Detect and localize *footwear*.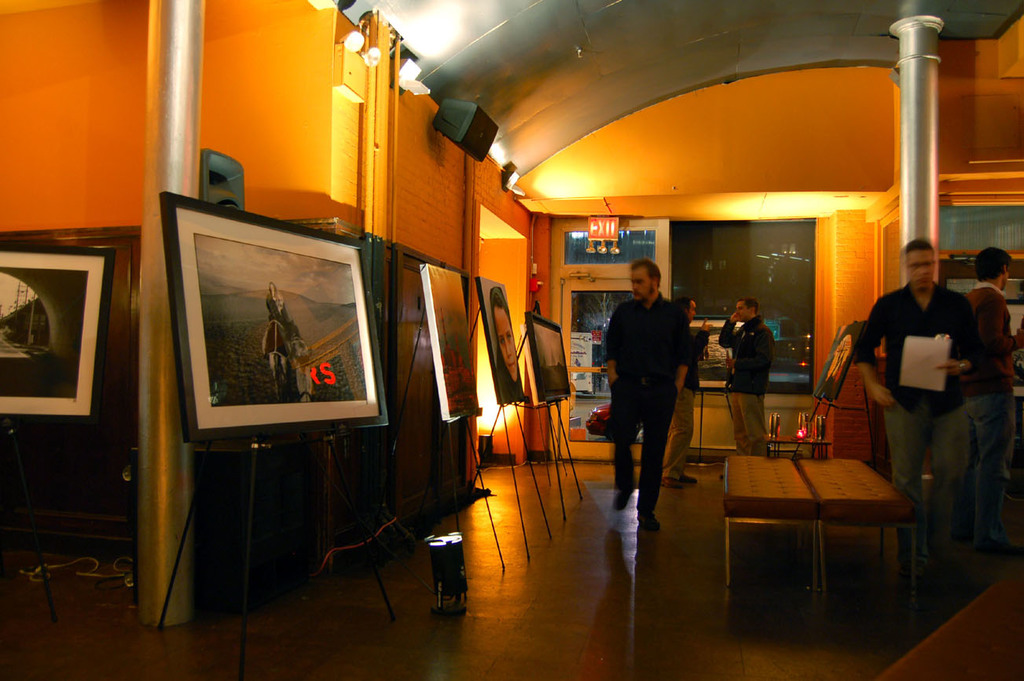
Localized at bbox(635, 509, 659, 532).
